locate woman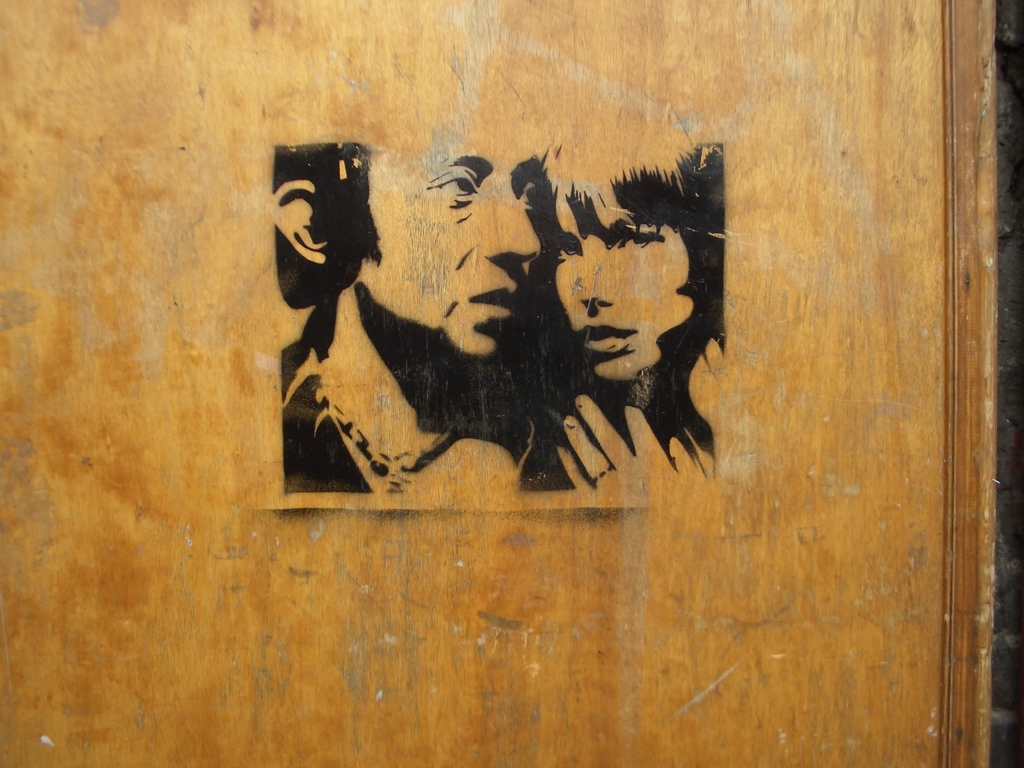
bbox(488, 145, 735, 491)
